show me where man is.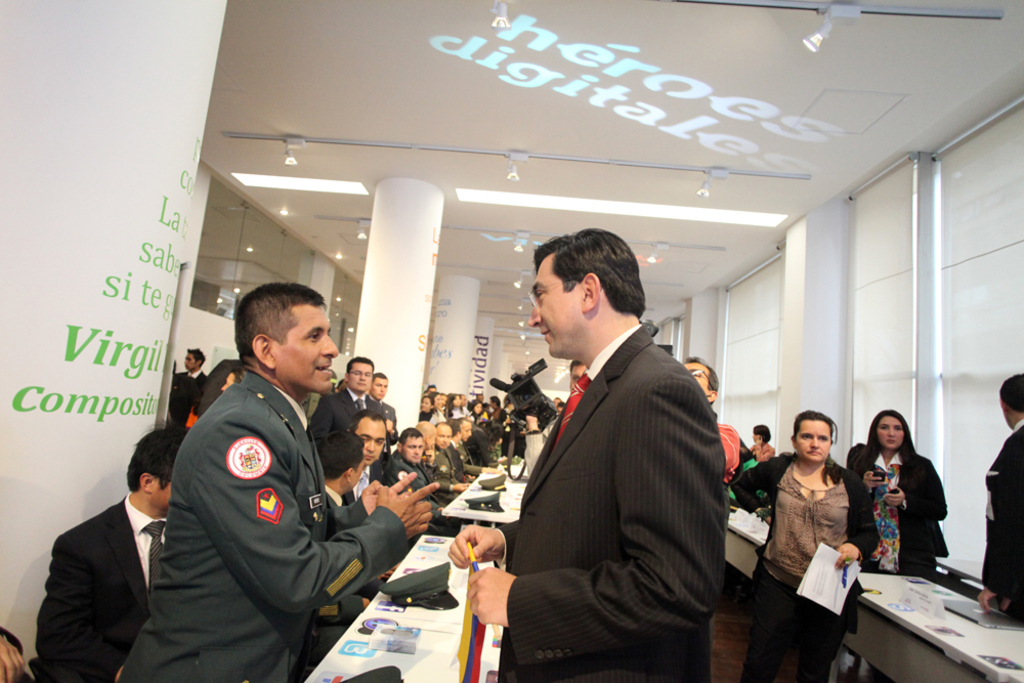
man is at box=[350, 411, 402, 504].
